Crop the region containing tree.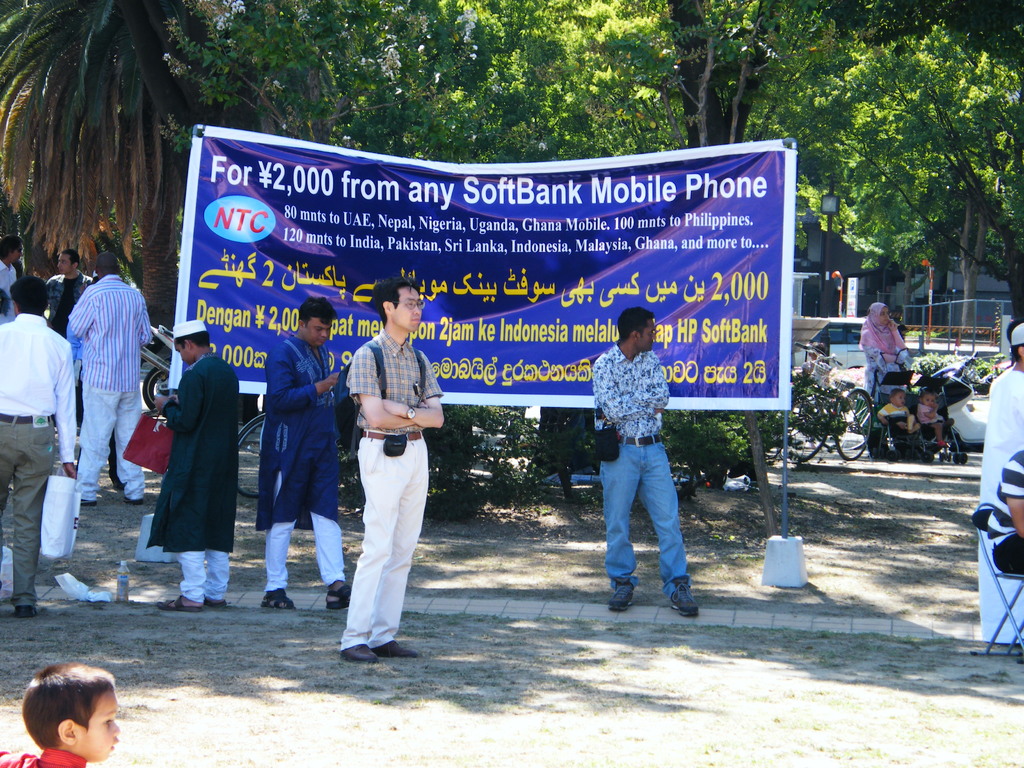
Crop region: l=817, t=0, r=1023, b=104.
